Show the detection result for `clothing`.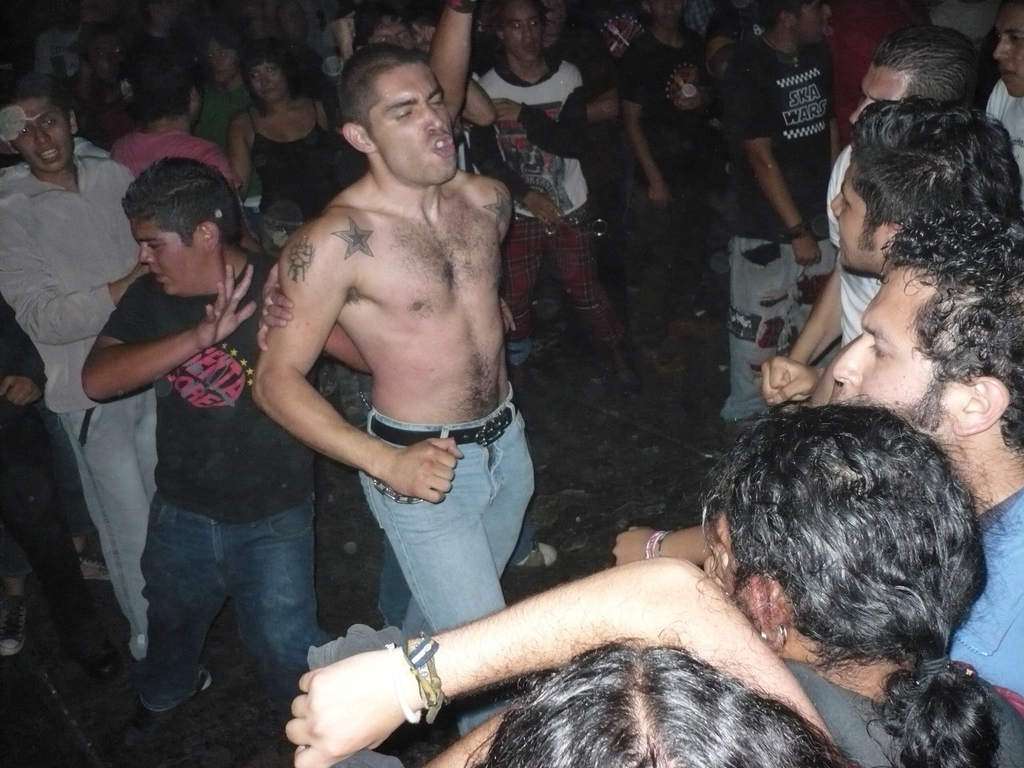
l=90, t=270, r=330, b=767.
